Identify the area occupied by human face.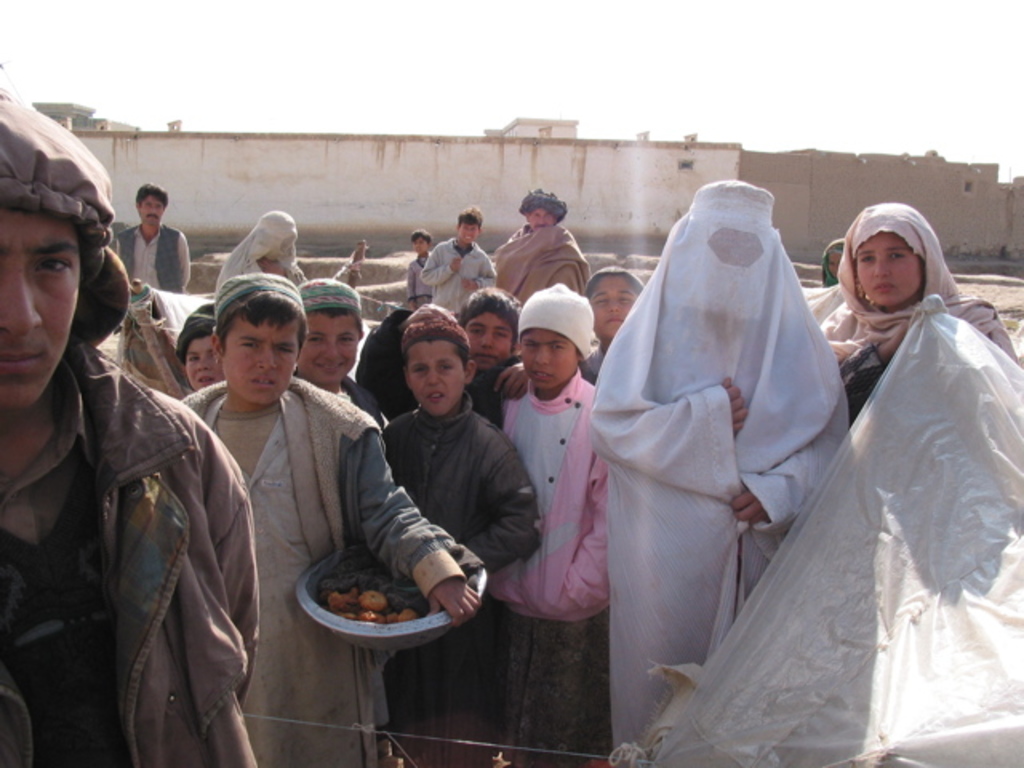
Area: <box>454,298,518,366</box>.
